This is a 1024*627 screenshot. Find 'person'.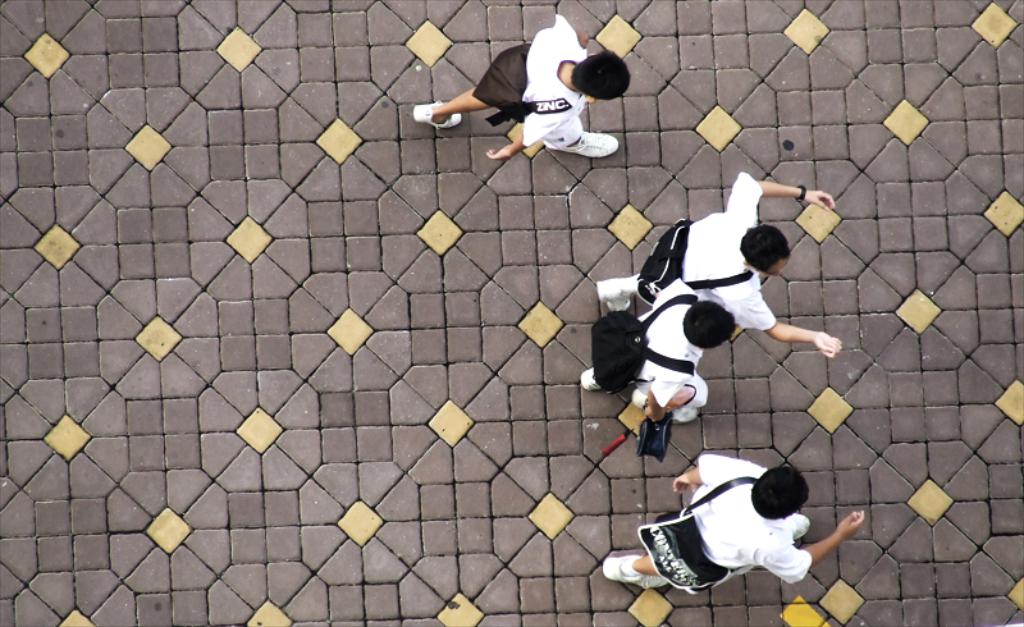
Bounding box: left=596, top=171, right=838, bottom=360.
